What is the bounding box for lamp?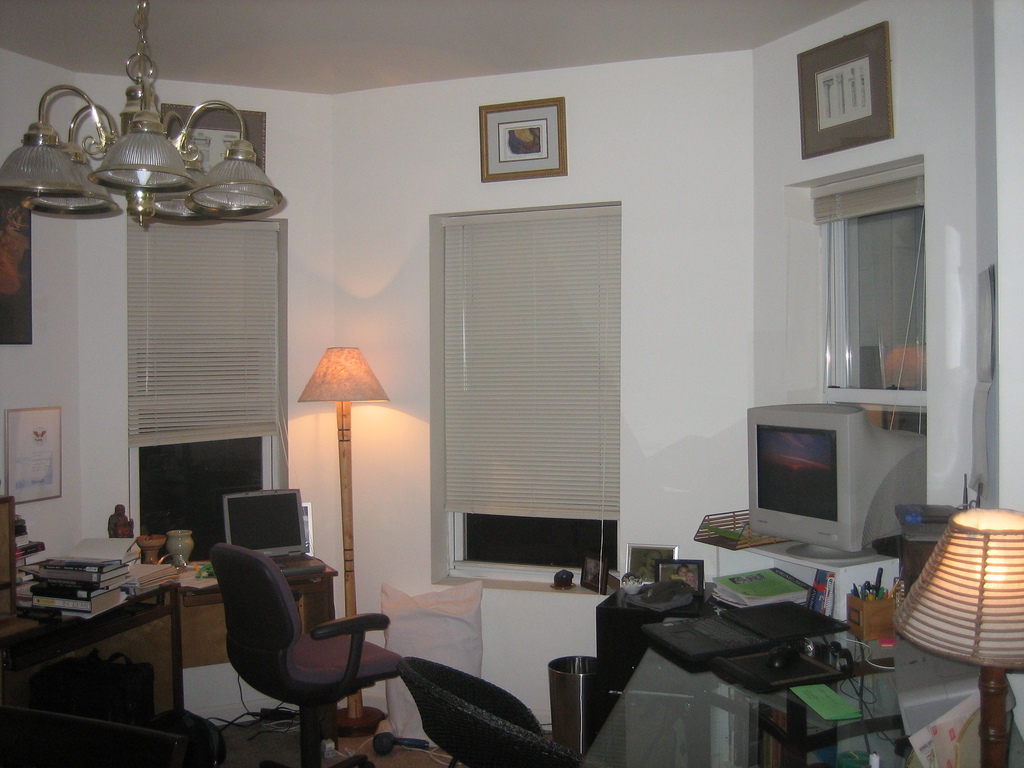
0,113,85,196.
